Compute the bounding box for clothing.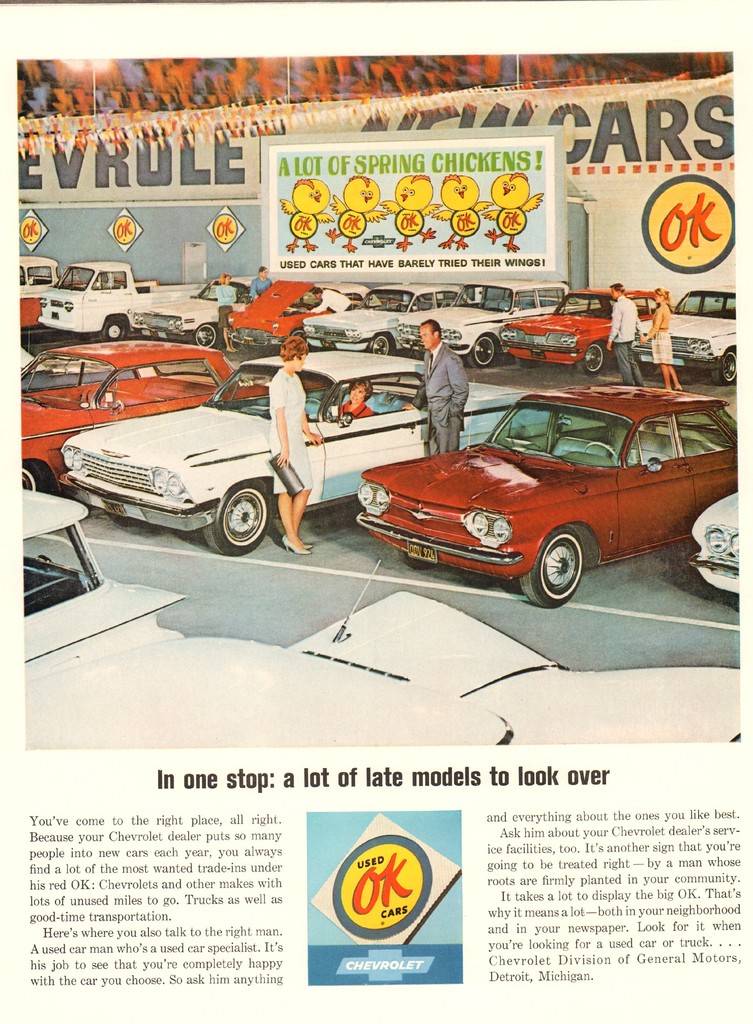
bbox(268, 365, 308, 494).
